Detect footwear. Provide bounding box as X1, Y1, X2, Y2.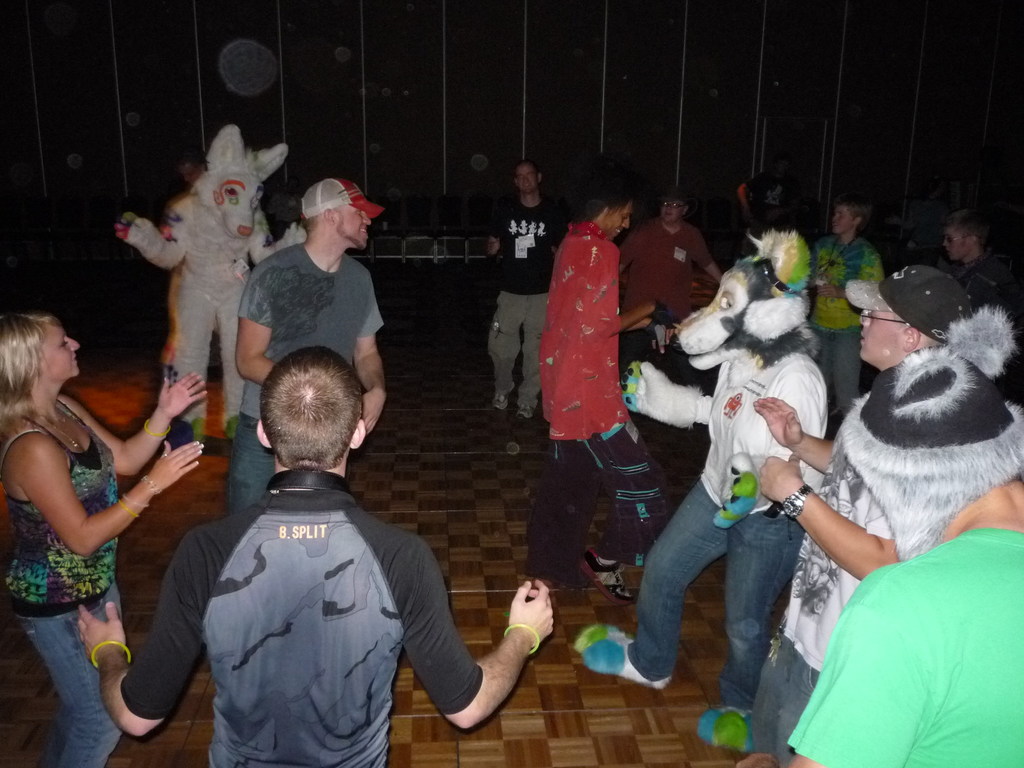
492, 382, 515, 410.
